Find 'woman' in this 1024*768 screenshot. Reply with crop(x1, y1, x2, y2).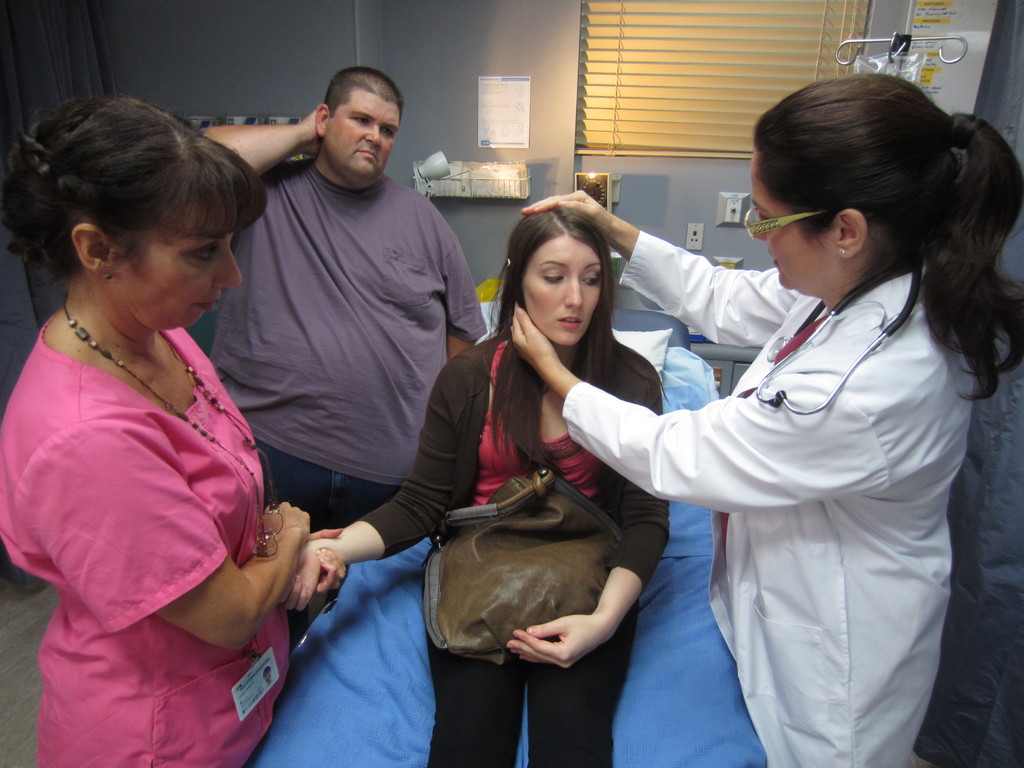
crop(0, 95, 340, 737).
